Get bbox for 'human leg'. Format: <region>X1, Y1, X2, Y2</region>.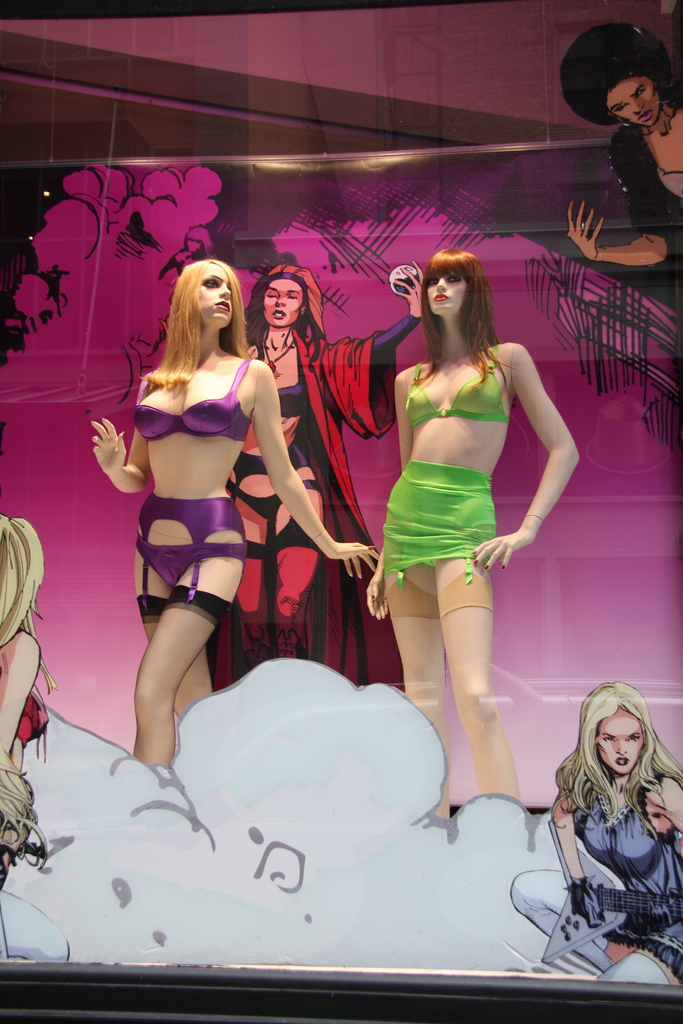
<region>435, 557, 516, 806</region>.
